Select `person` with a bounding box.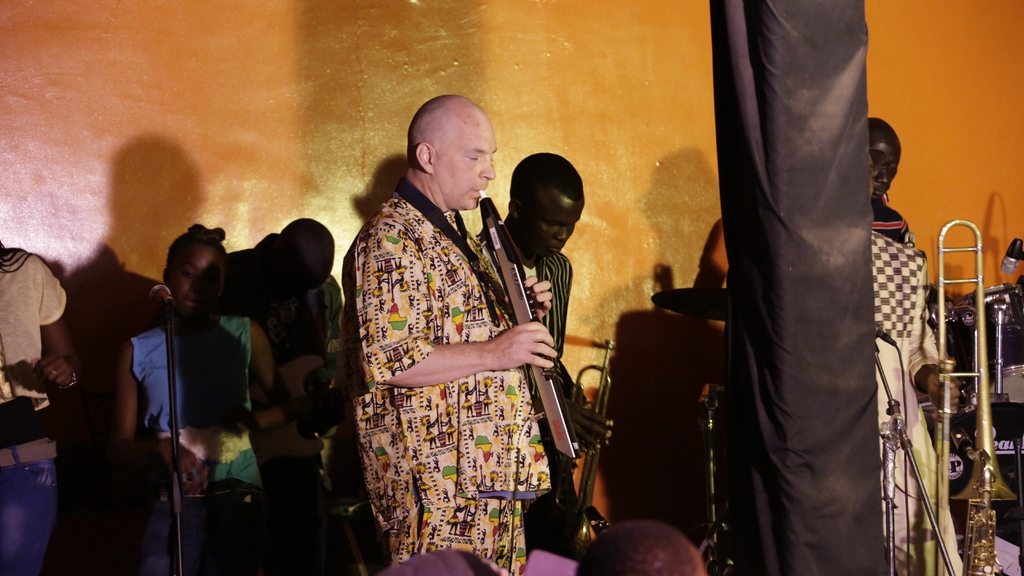
[108,225,294,575].
